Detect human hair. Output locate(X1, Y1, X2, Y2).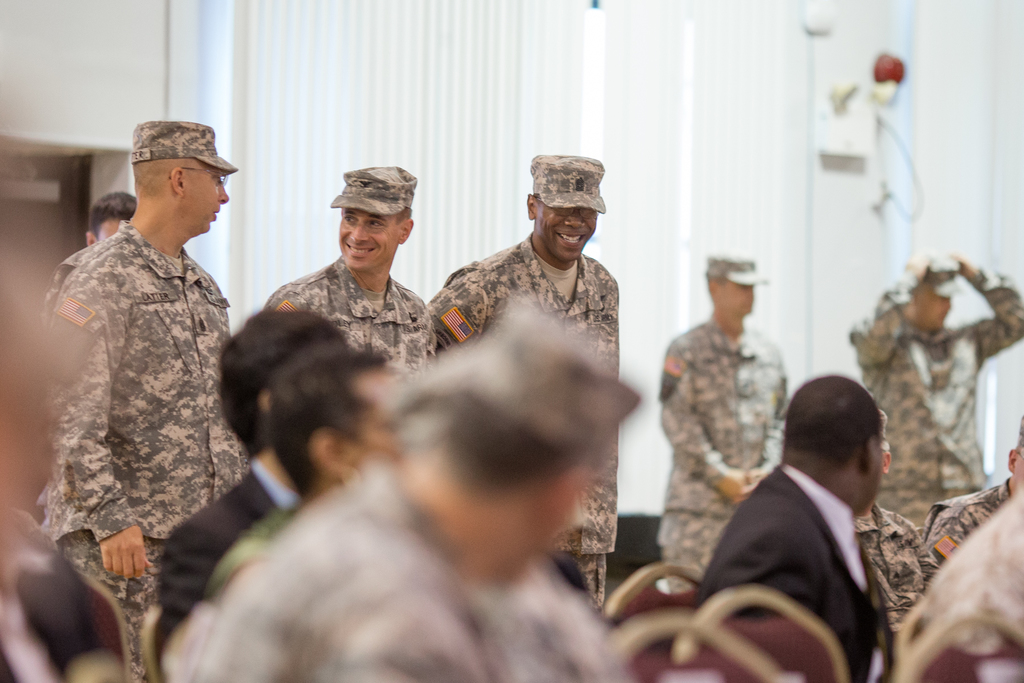
locate(217, 308, 346, 458).
